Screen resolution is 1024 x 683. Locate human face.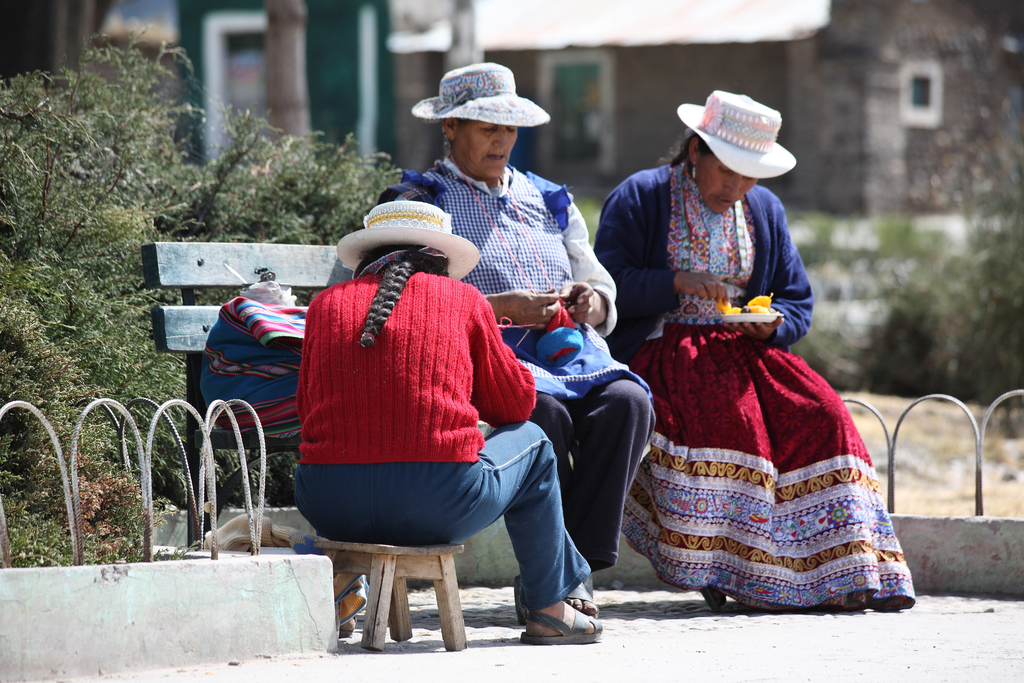
454, 120, 519, 177.
